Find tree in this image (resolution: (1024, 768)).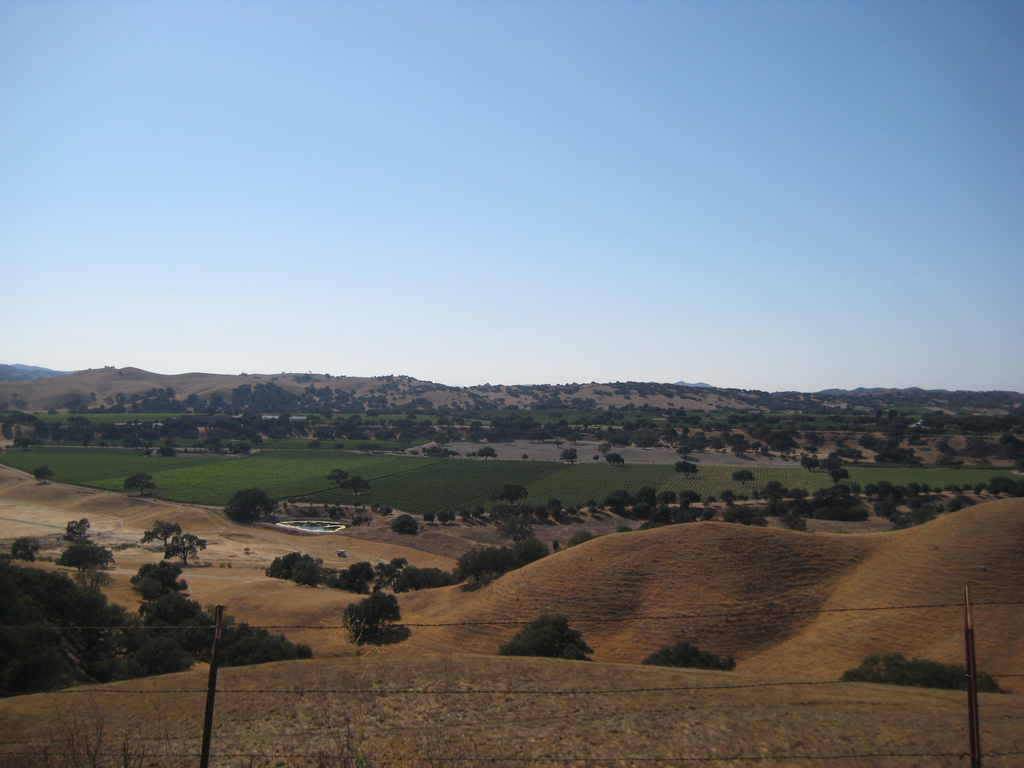
Rect(388, 505, 419, 542).
